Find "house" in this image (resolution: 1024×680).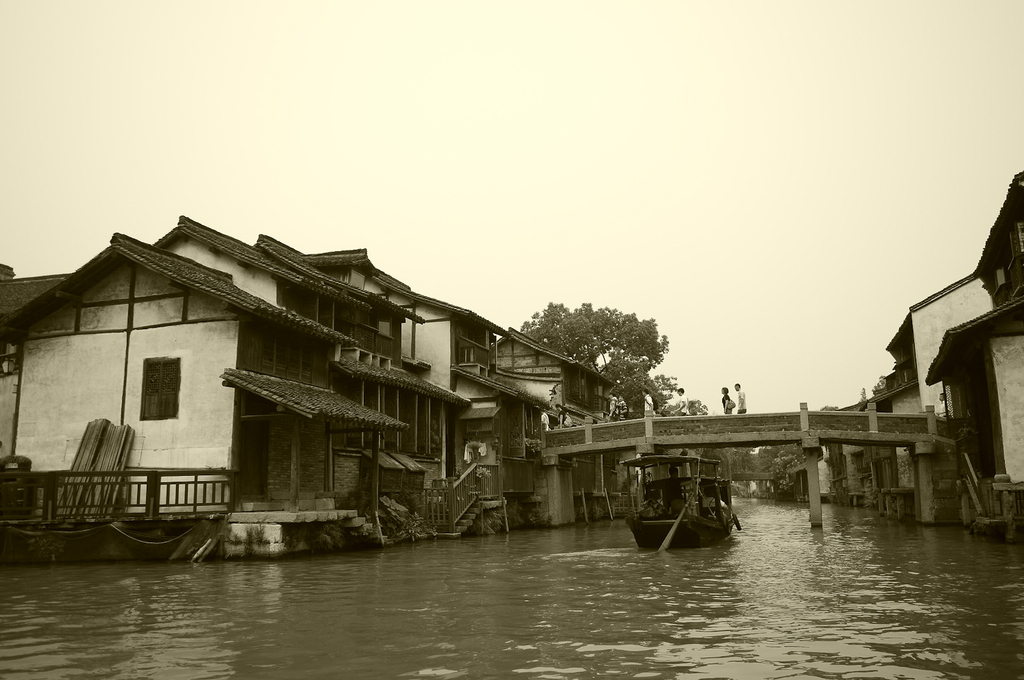
0, 212, 344, 542.
